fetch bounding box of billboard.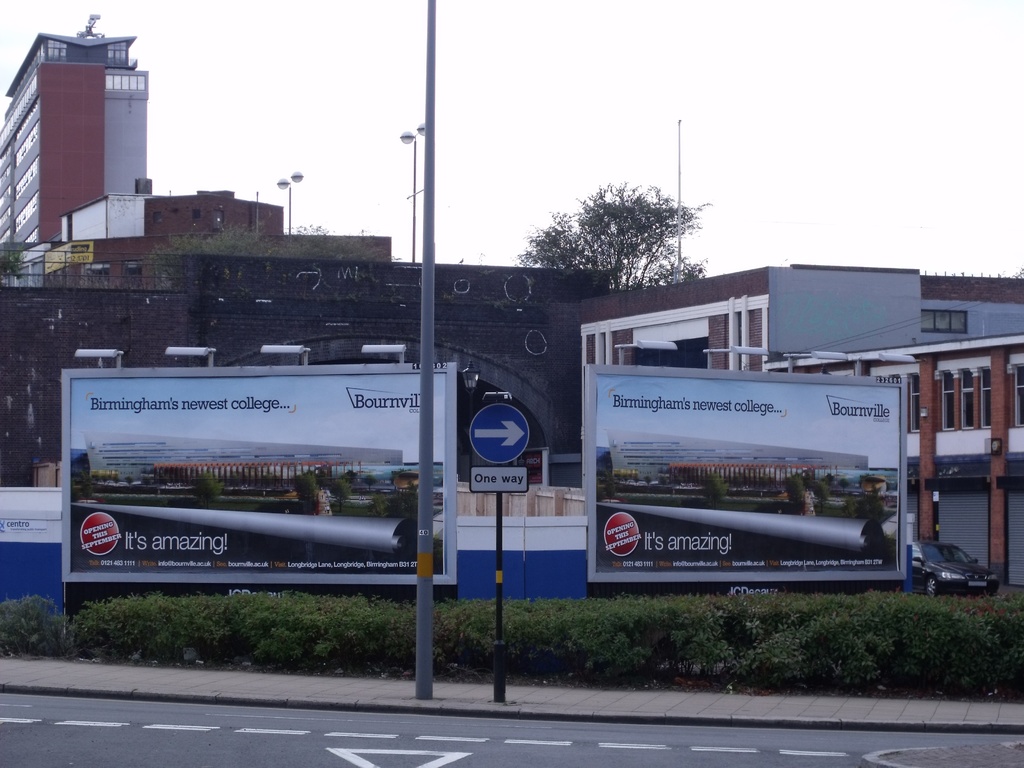
Bbox: 473 463 526 495.
